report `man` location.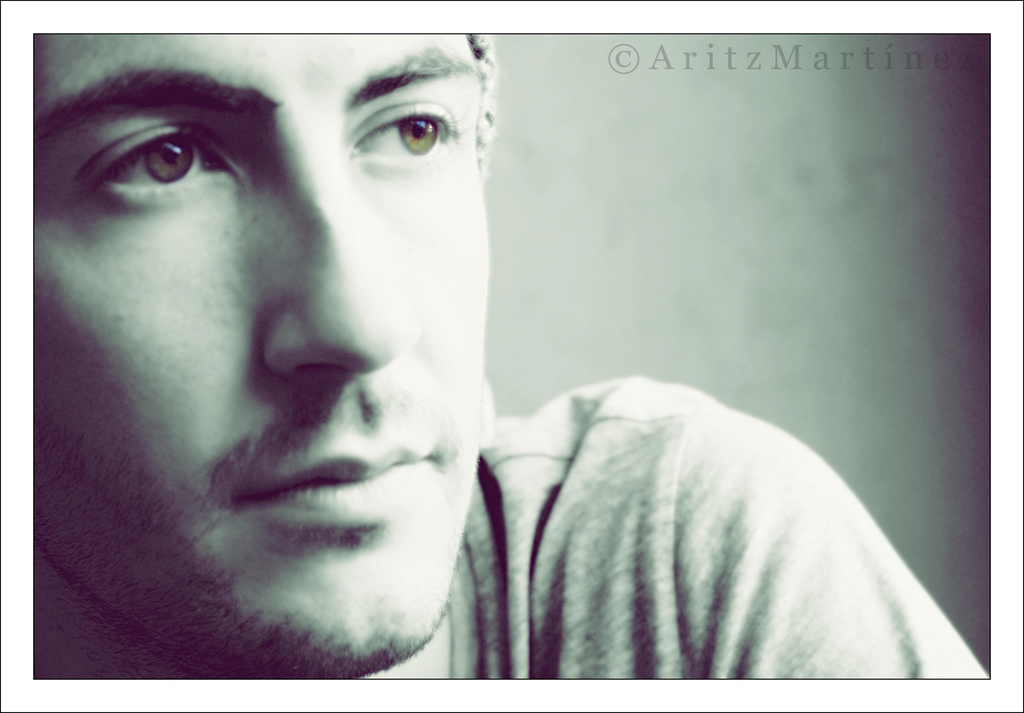
Report: {"left": 28, "top": 19, "right": 988, "bottom": 691}.
